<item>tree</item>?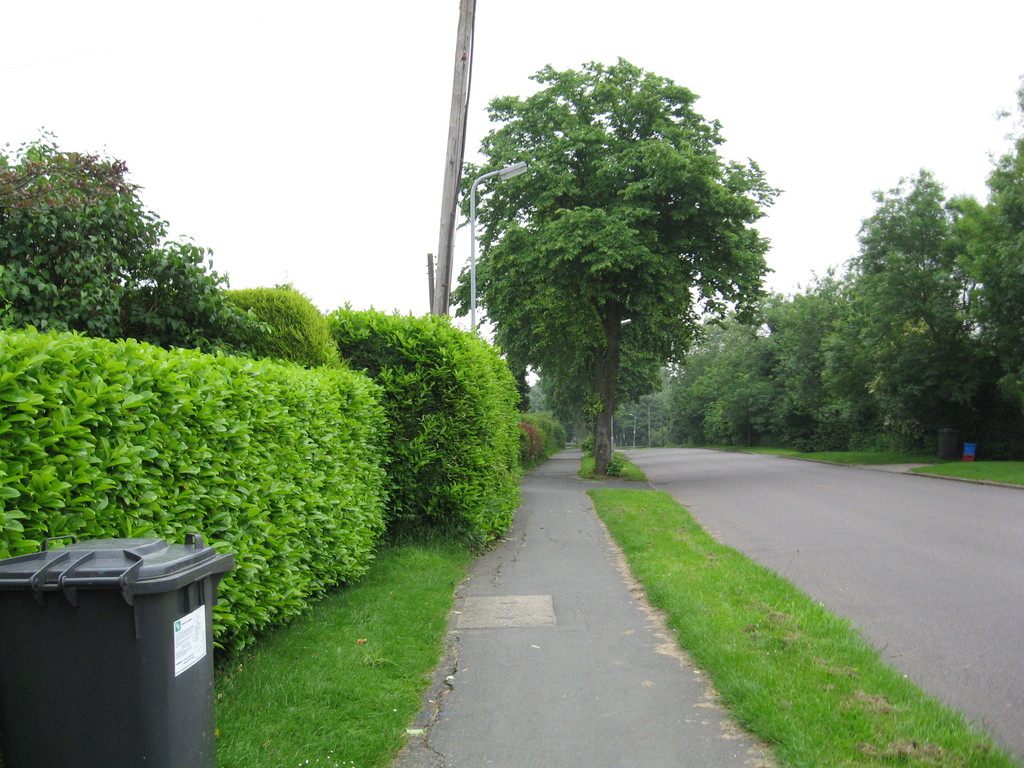
x1=943, y1=76, x2=1023, y2=362
